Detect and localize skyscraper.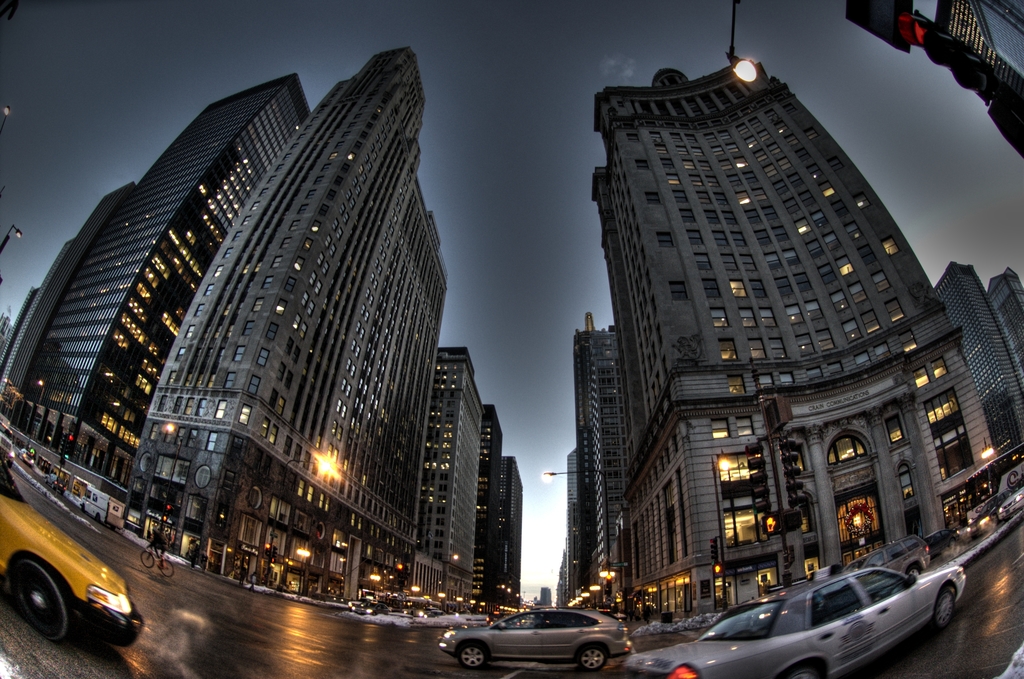
Localized at bbox(568, 445, 599, 606).
